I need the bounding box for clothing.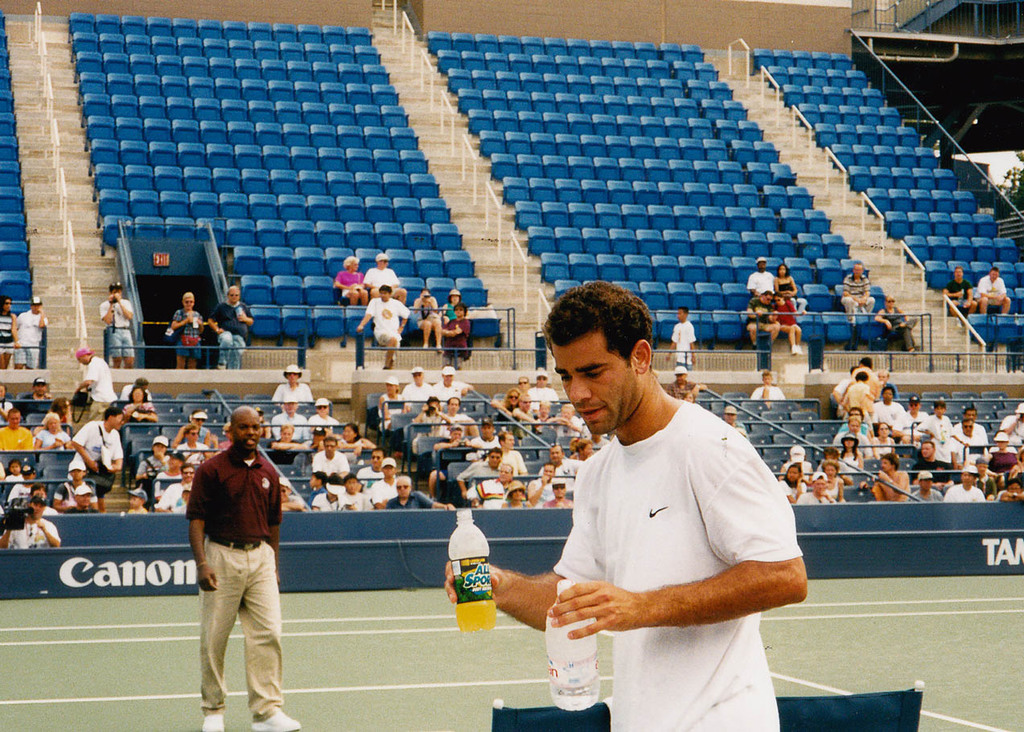
Here it is: 2 518 60 551.
